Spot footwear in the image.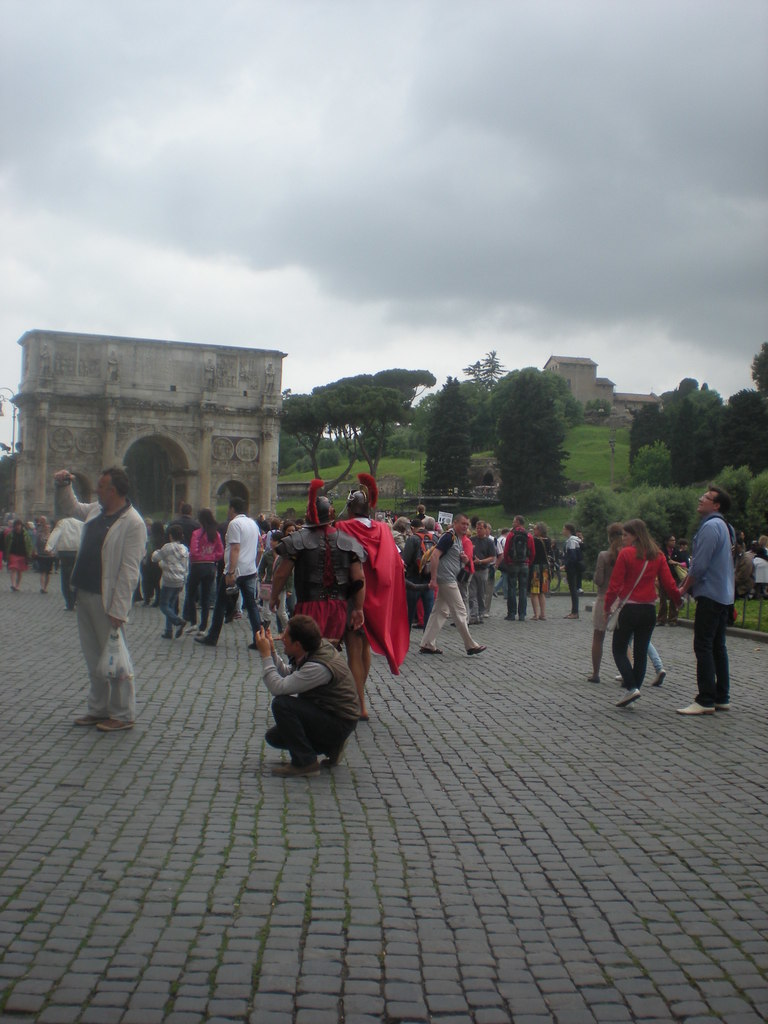
footwear found at 674:697:719:719.
